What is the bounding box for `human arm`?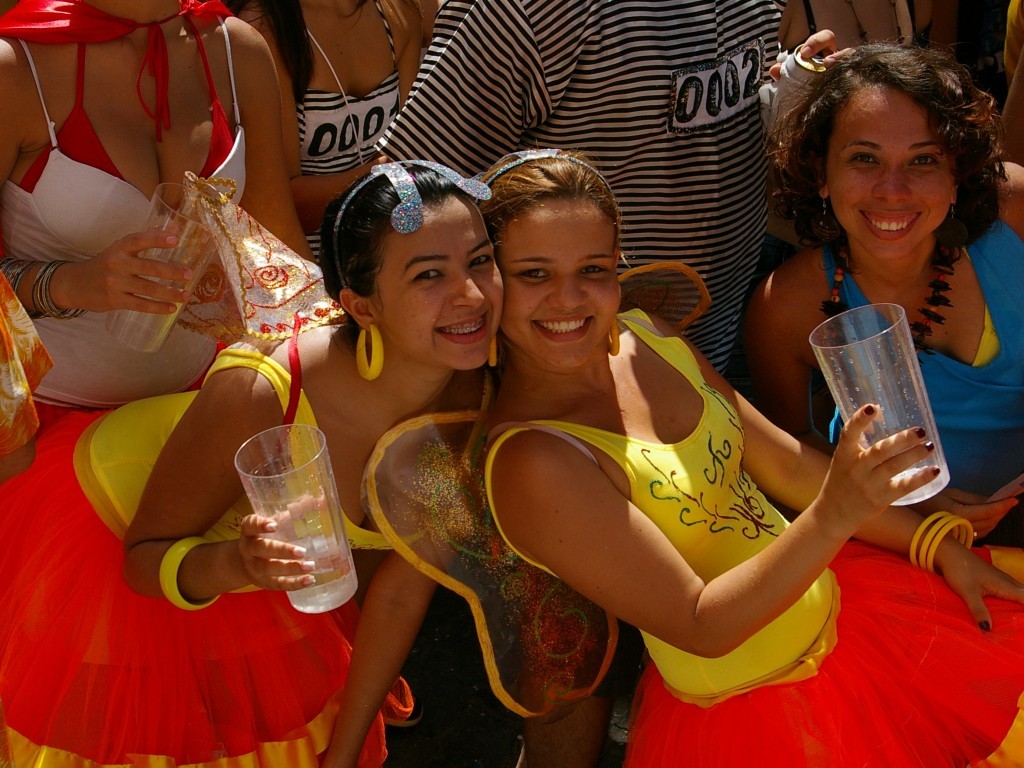
l=259, t=31, r=388, b=235.
